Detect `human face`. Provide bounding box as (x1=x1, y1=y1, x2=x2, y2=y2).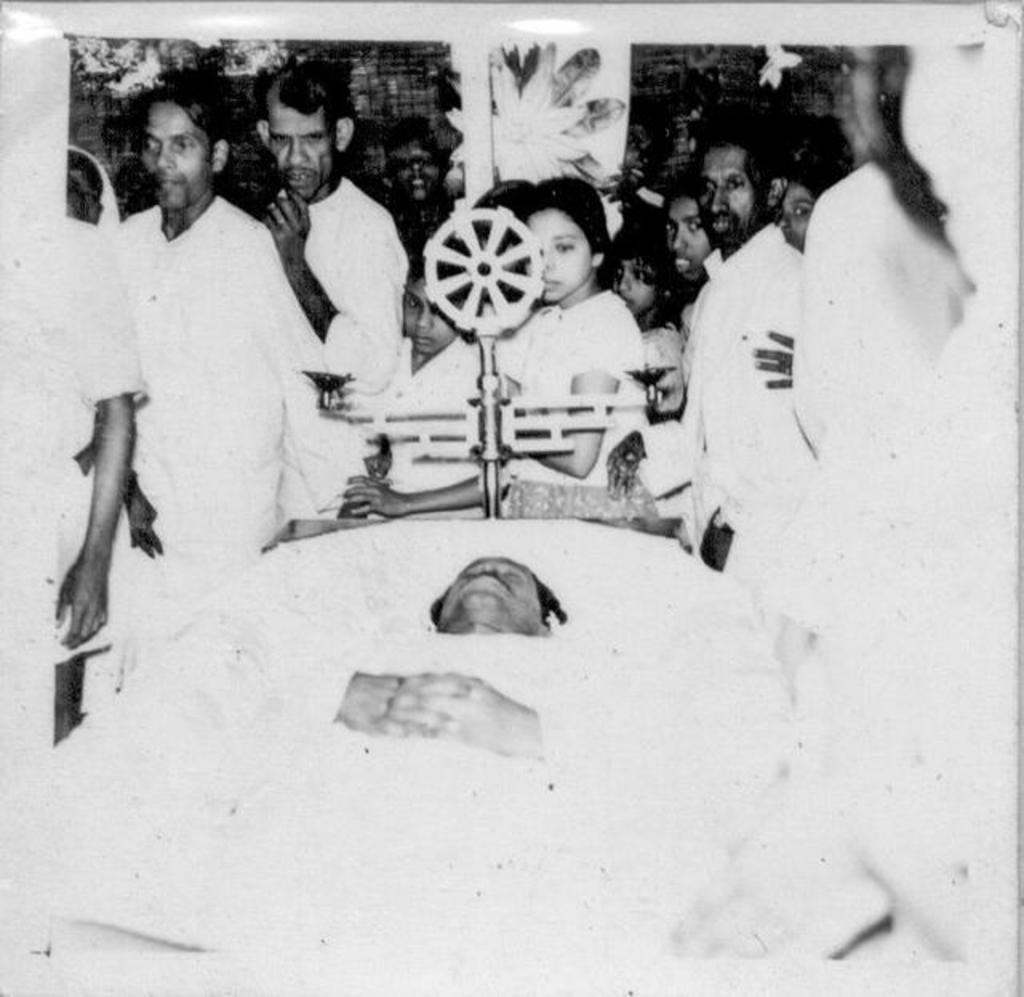
(x1=528, y1=208, x2=592, y2=296).
